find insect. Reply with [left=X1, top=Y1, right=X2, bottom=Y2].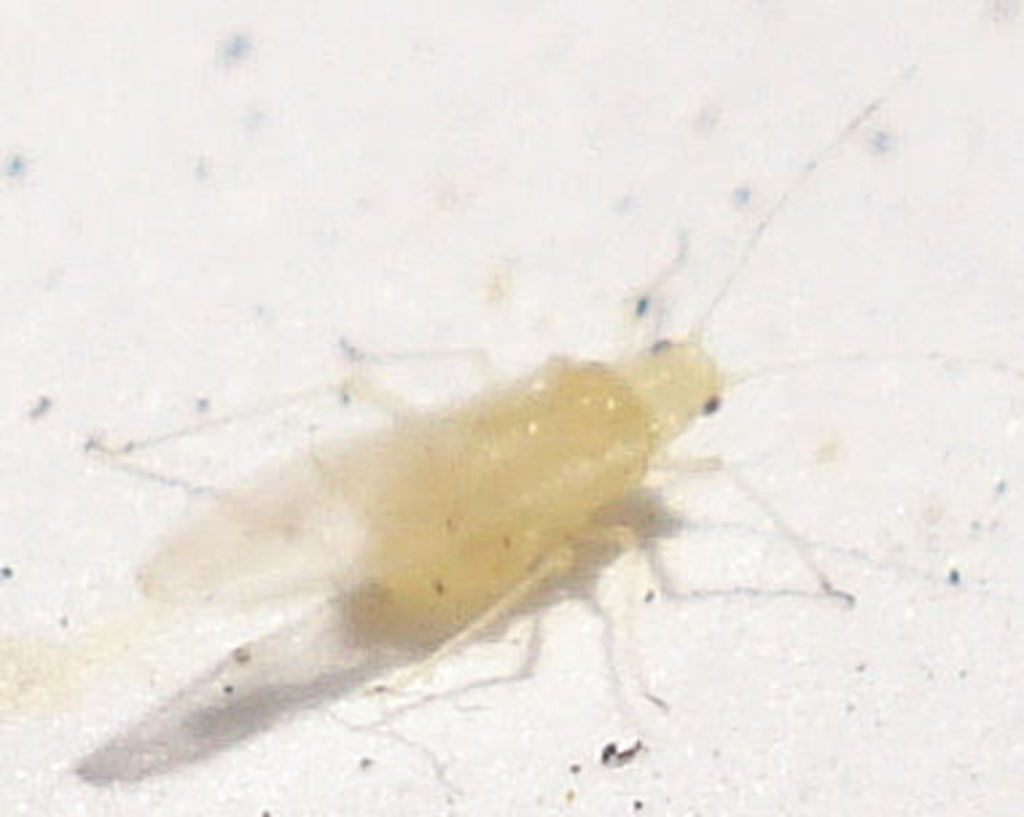
[left=118, top=67, right=1021, bottom=693].
